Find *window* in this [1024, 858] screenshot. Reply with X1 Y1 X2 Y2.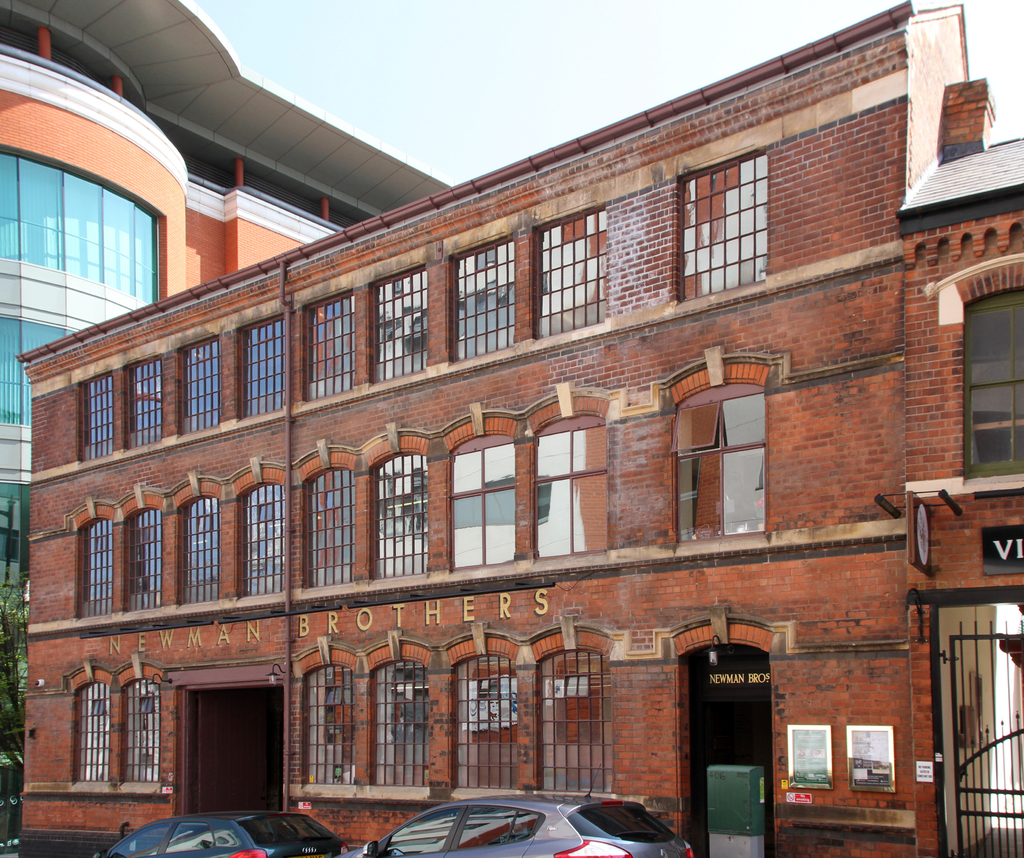
449 652 520 795.
